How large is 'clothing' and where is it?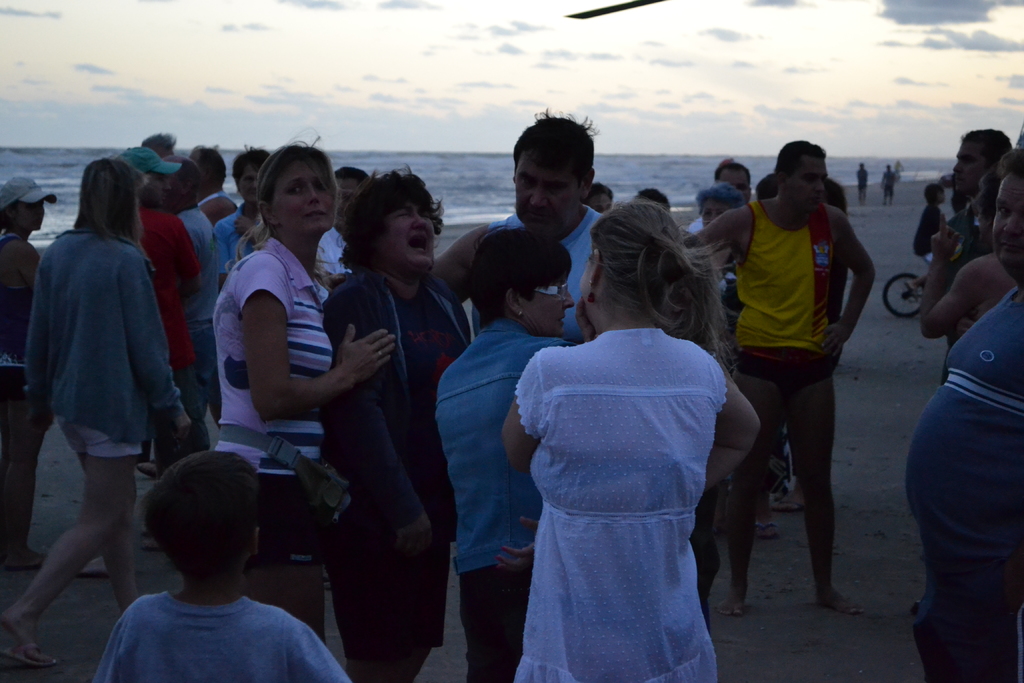
Bounding box: 493,283,741,674.
